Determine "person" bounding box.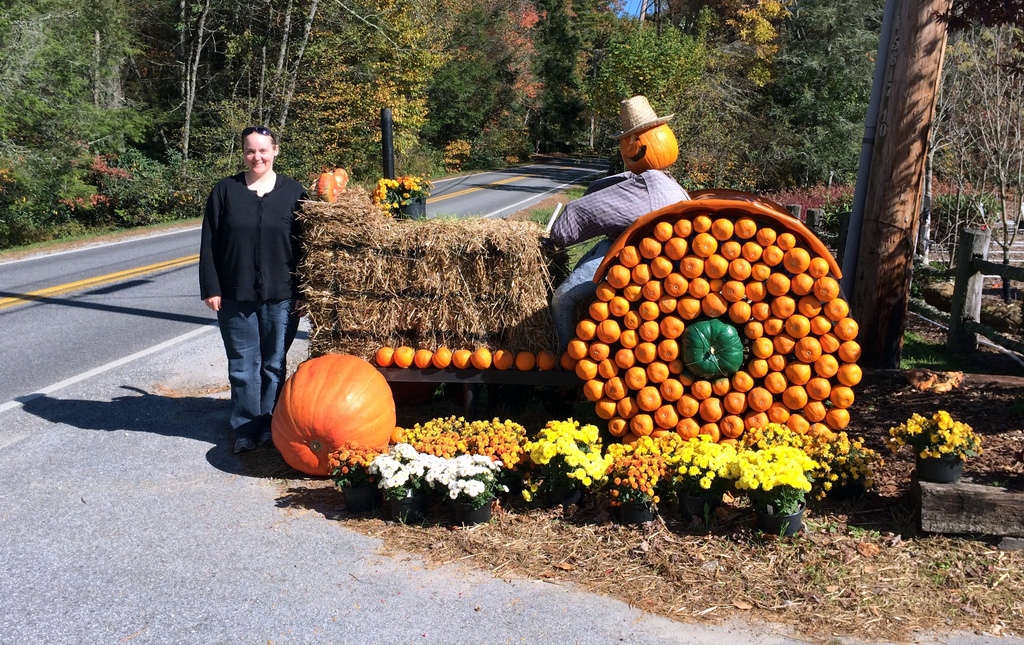
Determined: detection(196, 123, 309, 454).
